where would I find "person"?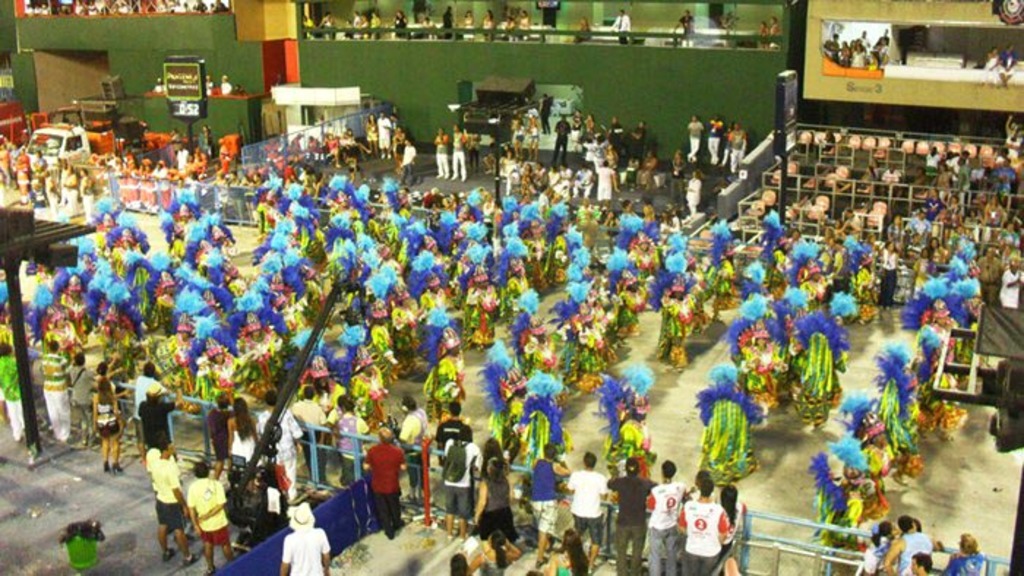
At x1=399 y1=395 x2=432 y2=499.
